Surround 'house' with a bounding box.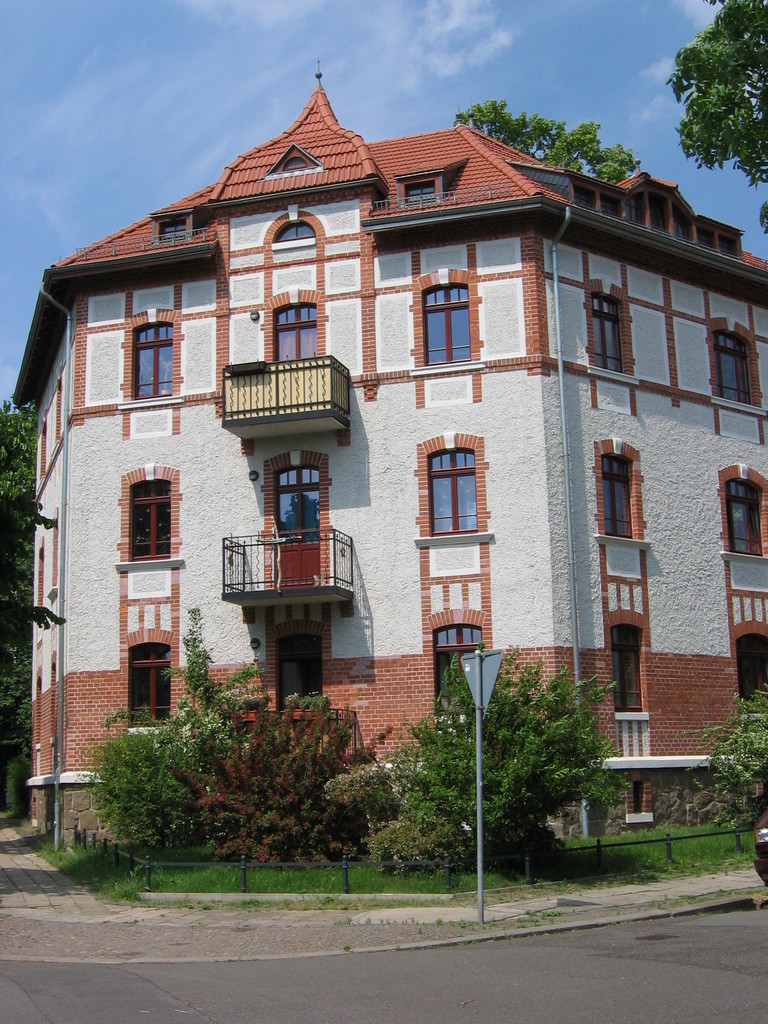
region(9, 74, 767, 862).
